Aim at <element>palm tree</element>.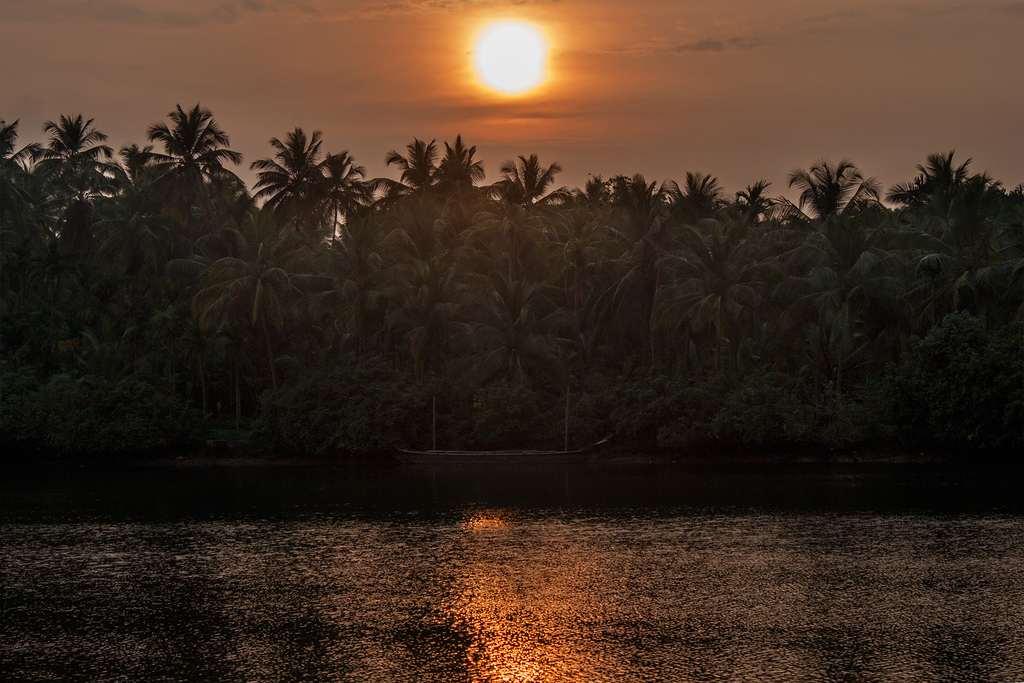
Aimed at 662 163 701 284.
